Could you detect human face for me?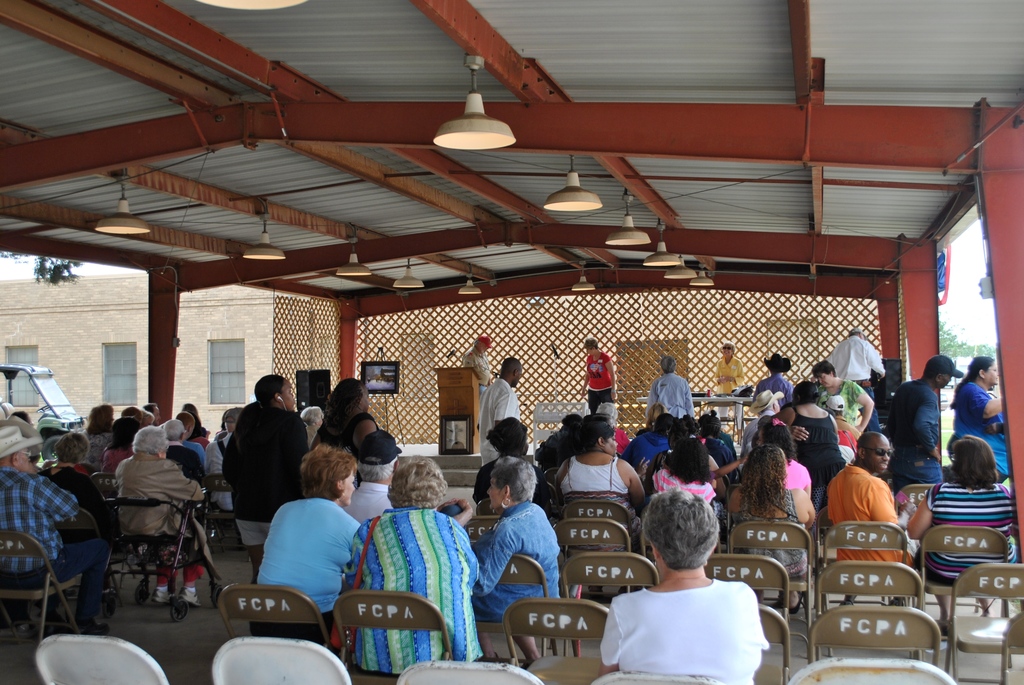
Detection result: l=584, t=346, r=594, b=354.
